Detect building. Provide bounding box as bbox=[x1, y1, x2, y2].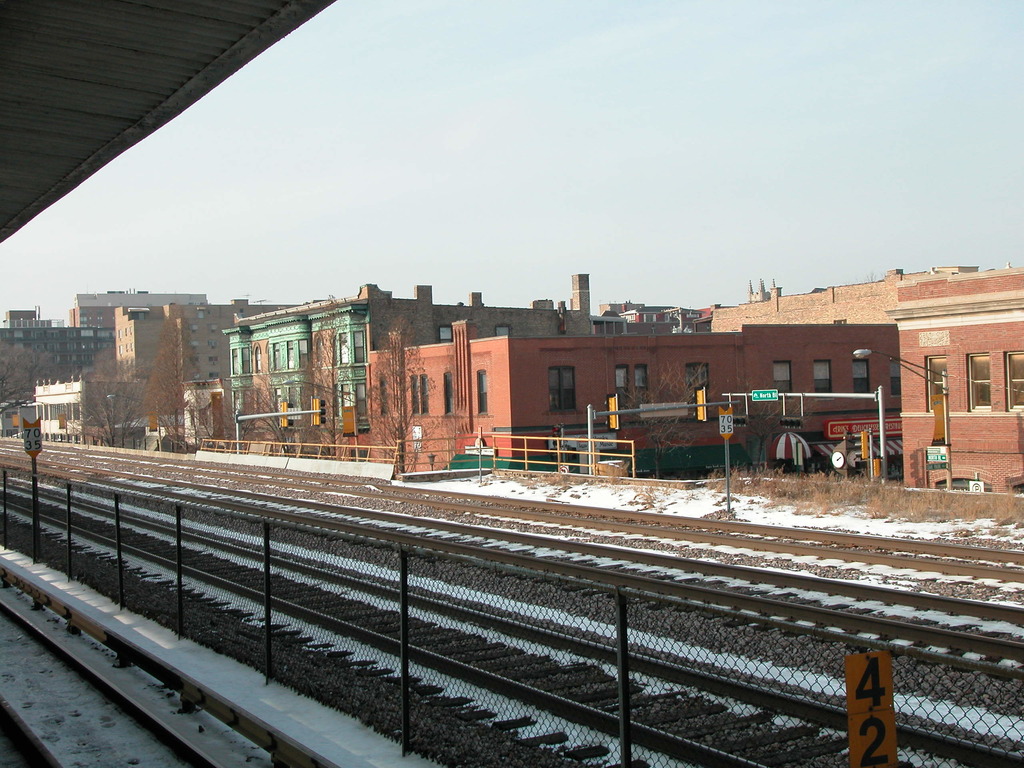
bbox=[887, 260, 1023, 495].
